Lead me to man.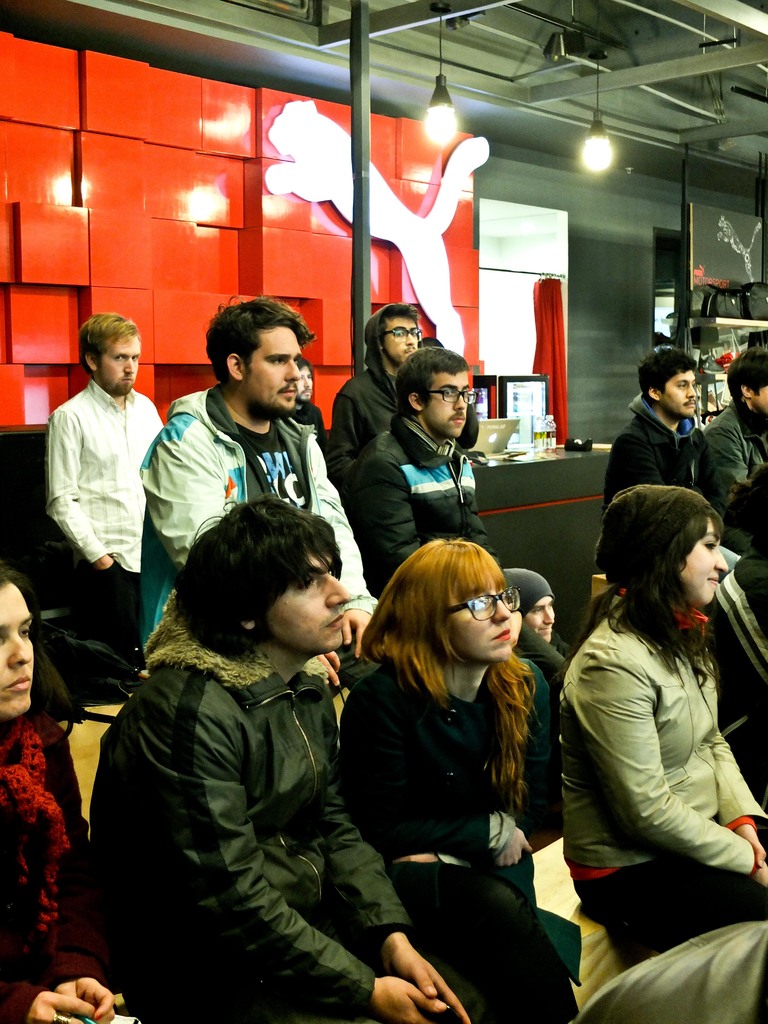
Lead to pyautogui.locateOnScreen(89, 492, 576, 1023).
